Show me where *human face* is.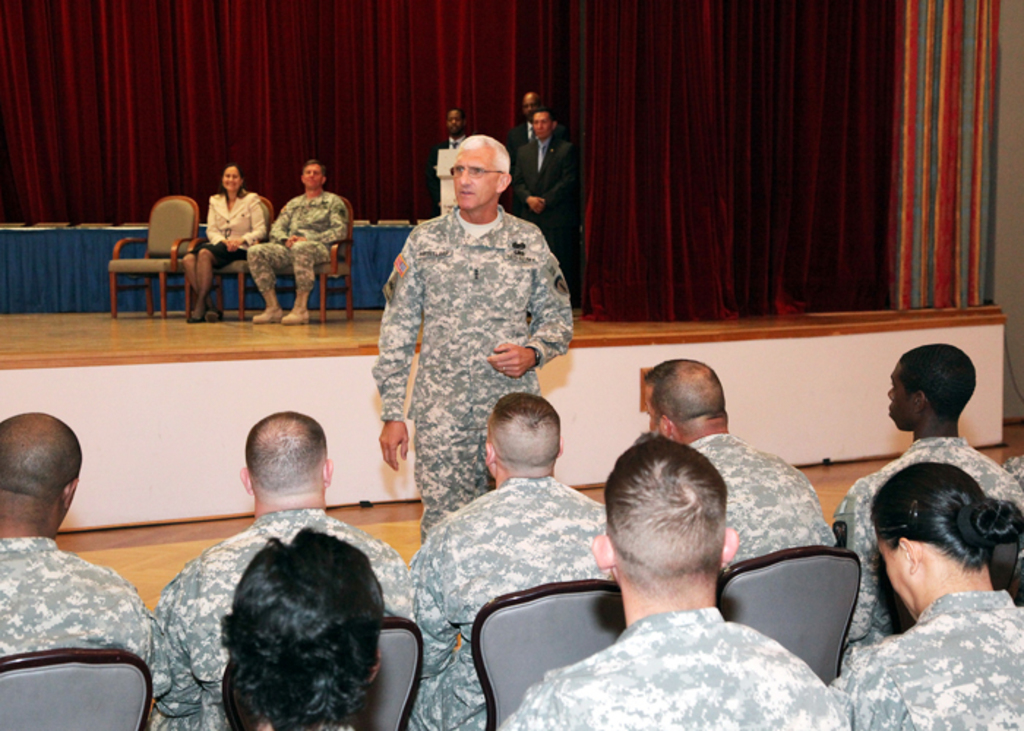
*human face* is at 224/167/240/189.
